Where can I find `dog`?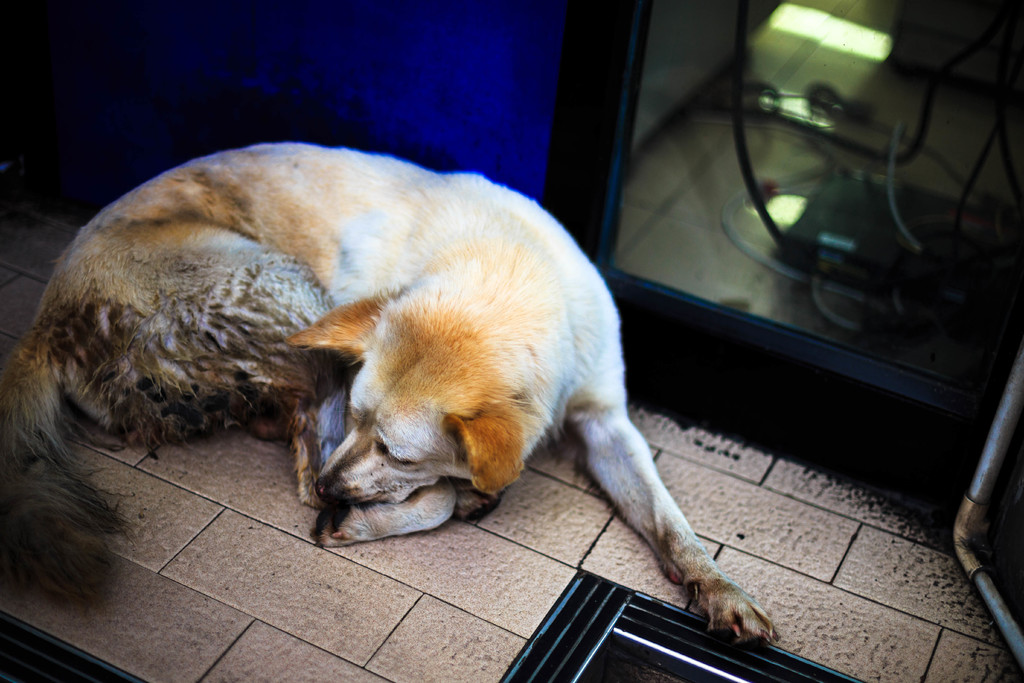
You can find it at bbox=(0, 139, 779, 647).
